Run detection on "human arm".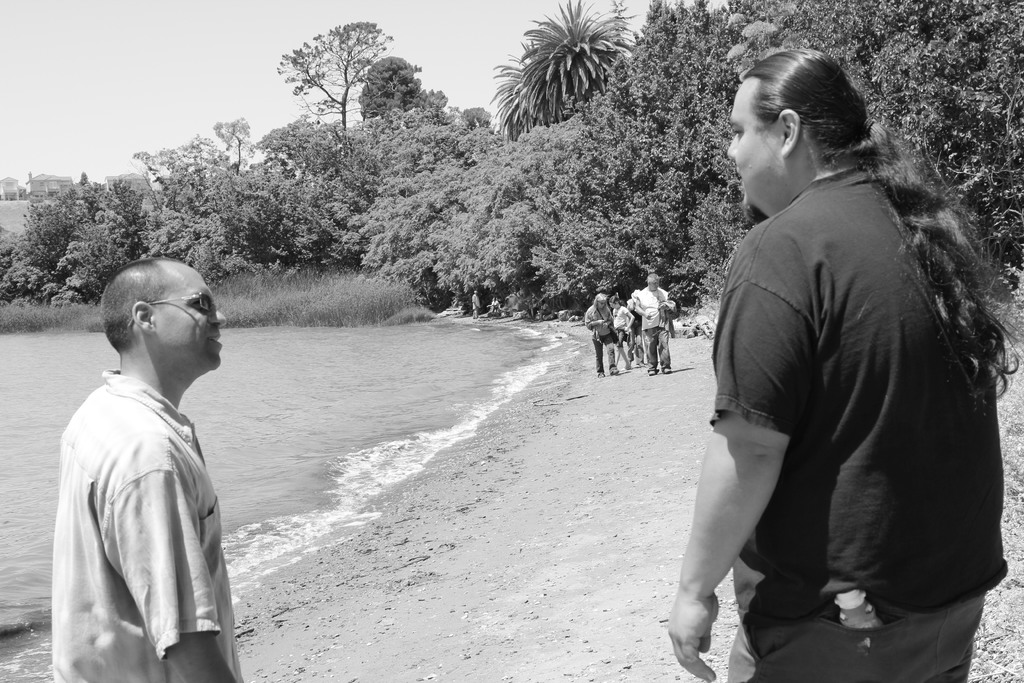
Result: Rect(668, 272, 813, 680).
